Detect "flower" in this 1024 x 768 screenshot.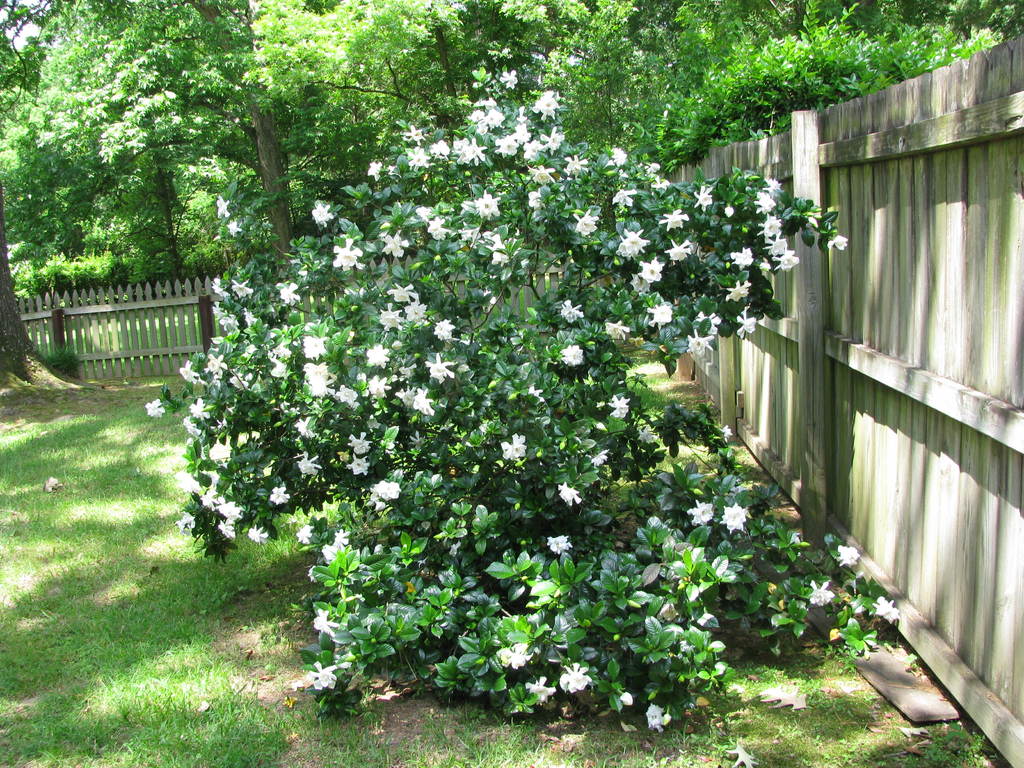
Detection: 188/396/213/424.
